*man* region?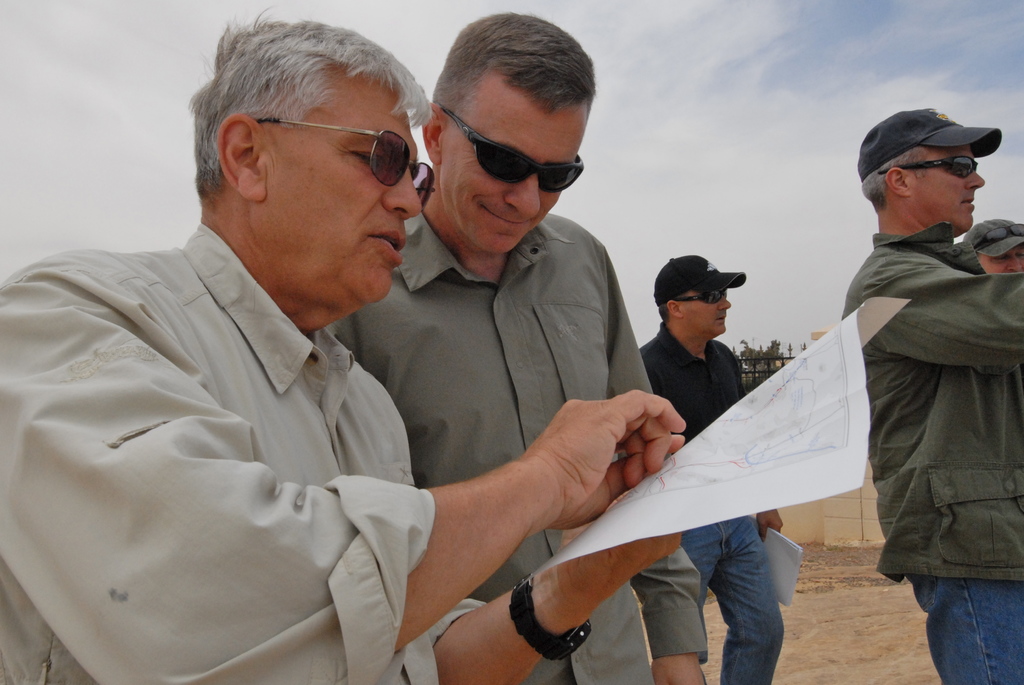
pyautogui.locateOnScreen(831, 106, 1023, 684)
